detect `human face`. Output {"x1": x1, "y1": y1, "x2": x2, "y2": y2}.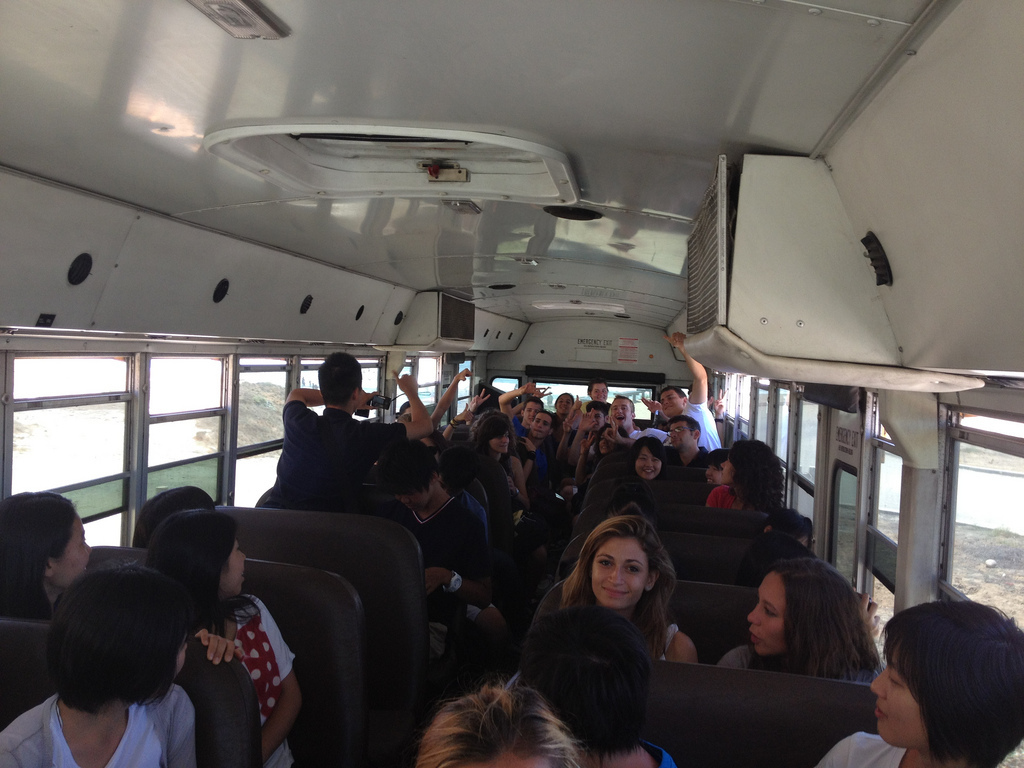
{"x1": 655, "y1": 392, "x2": 682, "y2": 412}.
